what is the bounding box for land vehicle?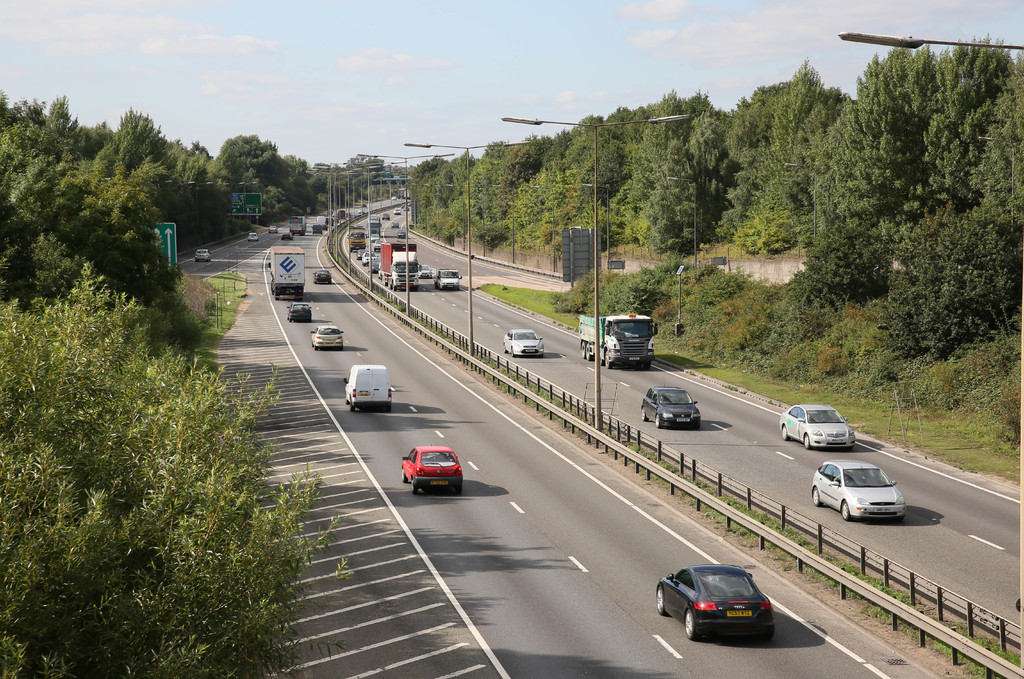
select_region(382, 211, 392, 221).
